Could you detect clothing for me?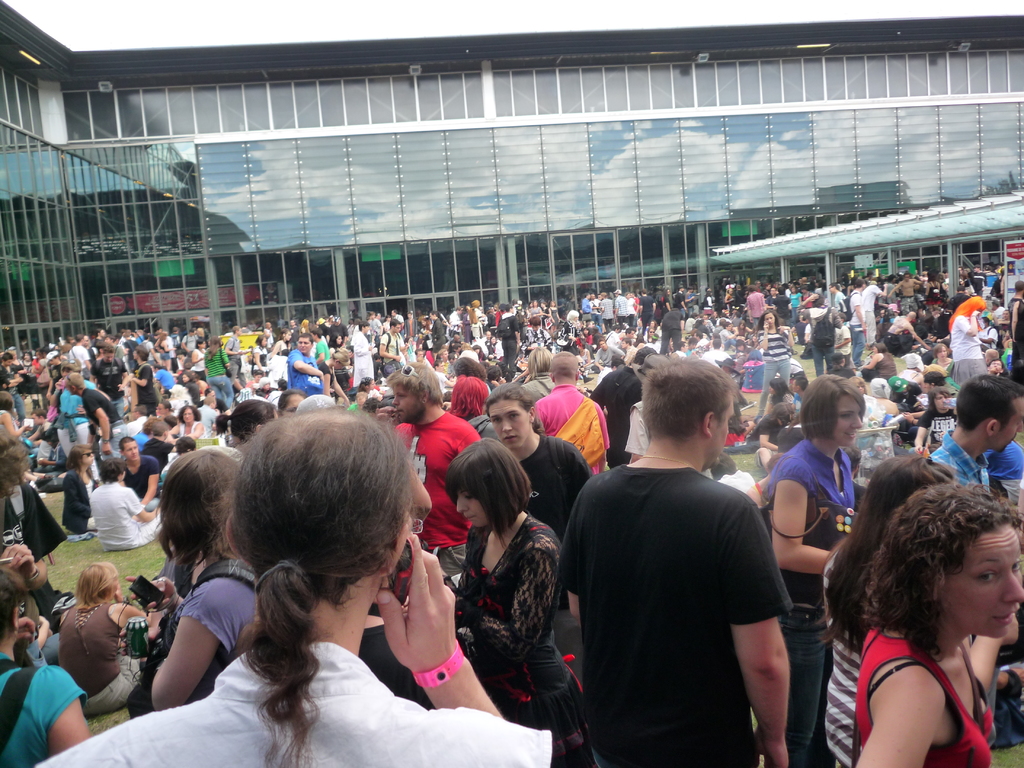
Detection result: crop(140, 437, 167, 482).
